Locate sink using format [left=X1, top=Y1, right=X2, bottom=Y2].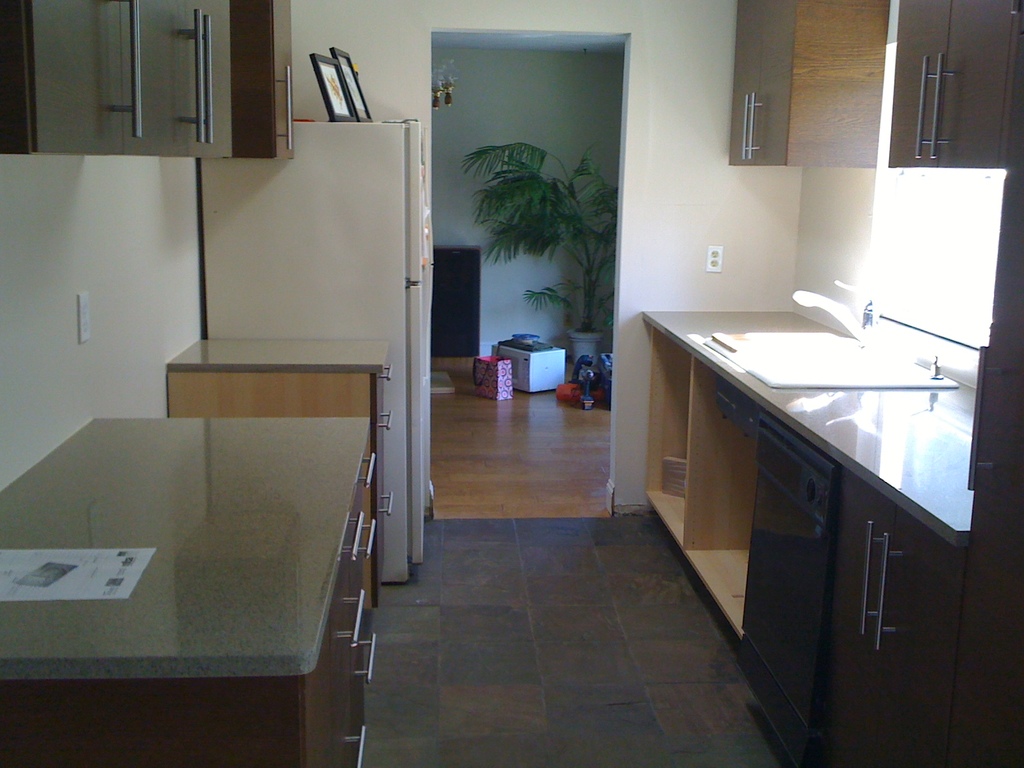
[left=701, top=271, right=952, bottom=393].
